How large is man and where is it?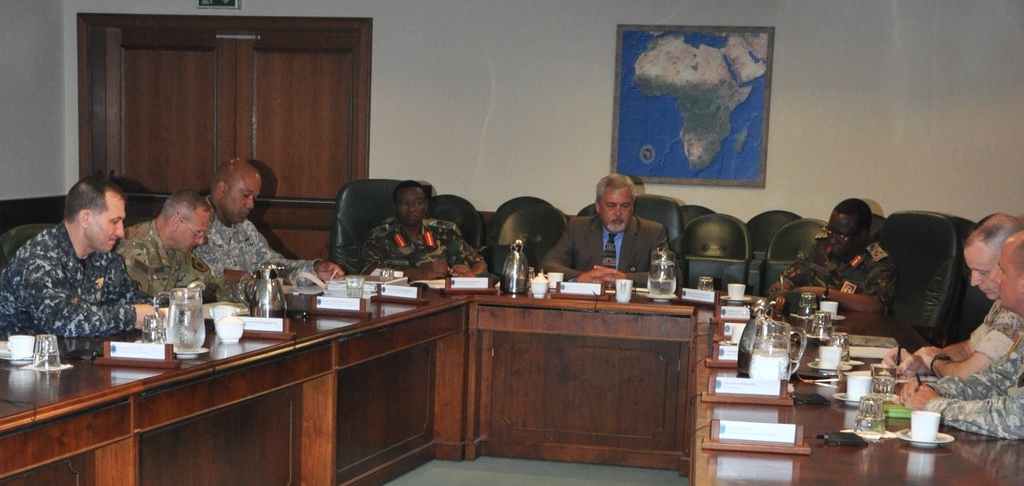
Bounding box: (114,195,216,295).
